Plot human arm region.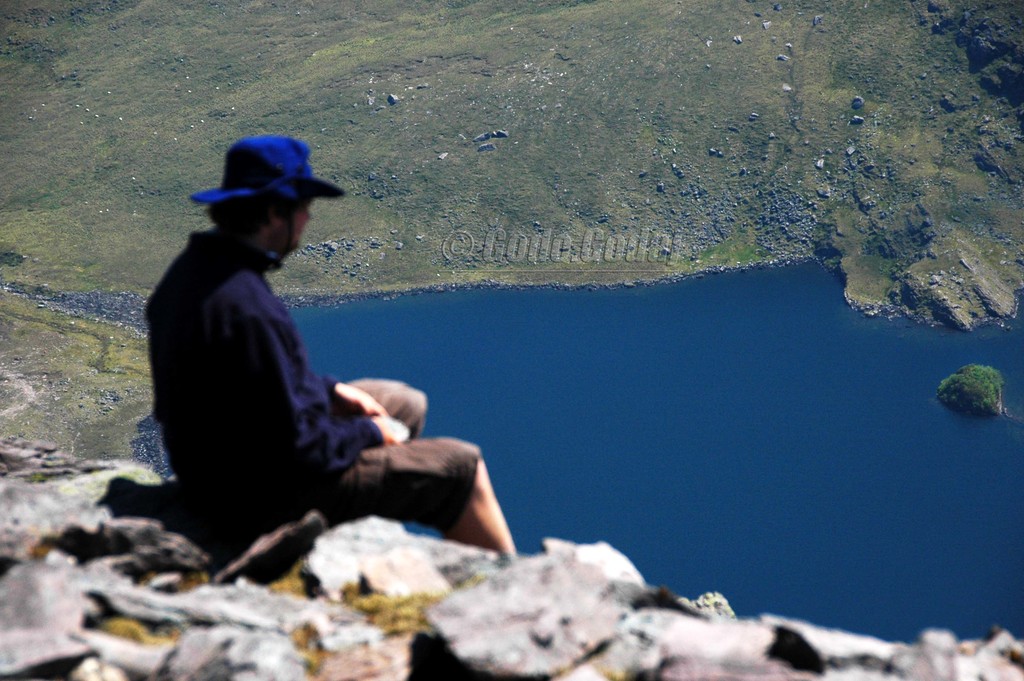
Plotted at left=299, top=377, right=399, bottom=418.
